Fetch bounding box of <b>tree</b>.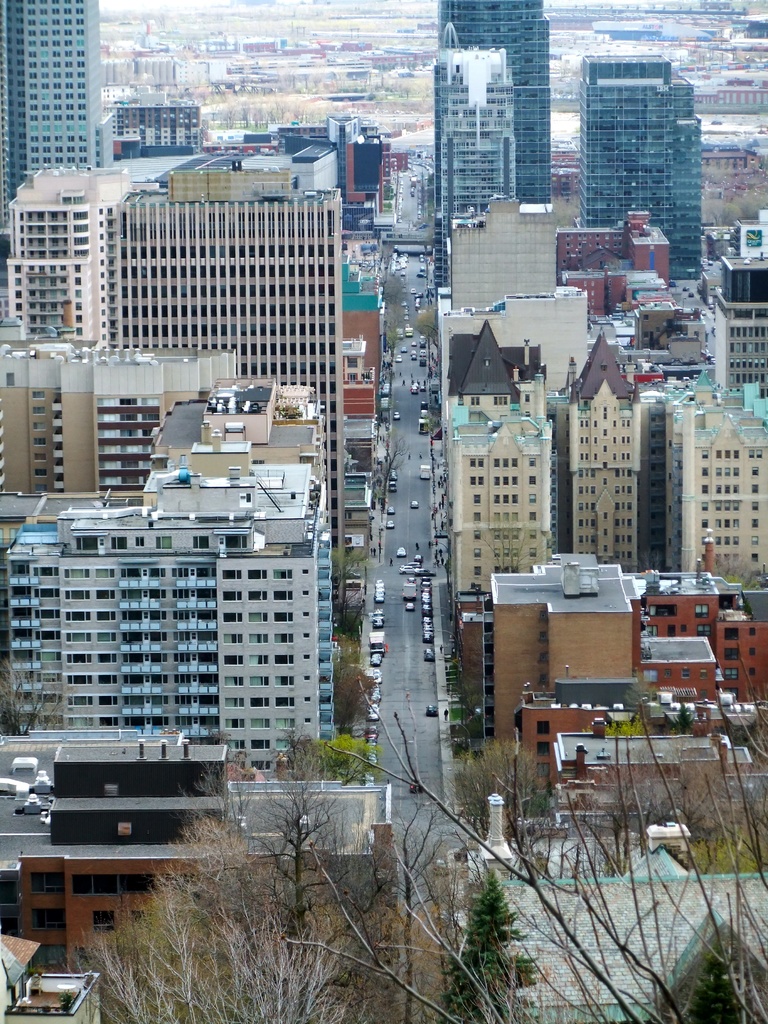
Bbox: 478 513 558 585.
